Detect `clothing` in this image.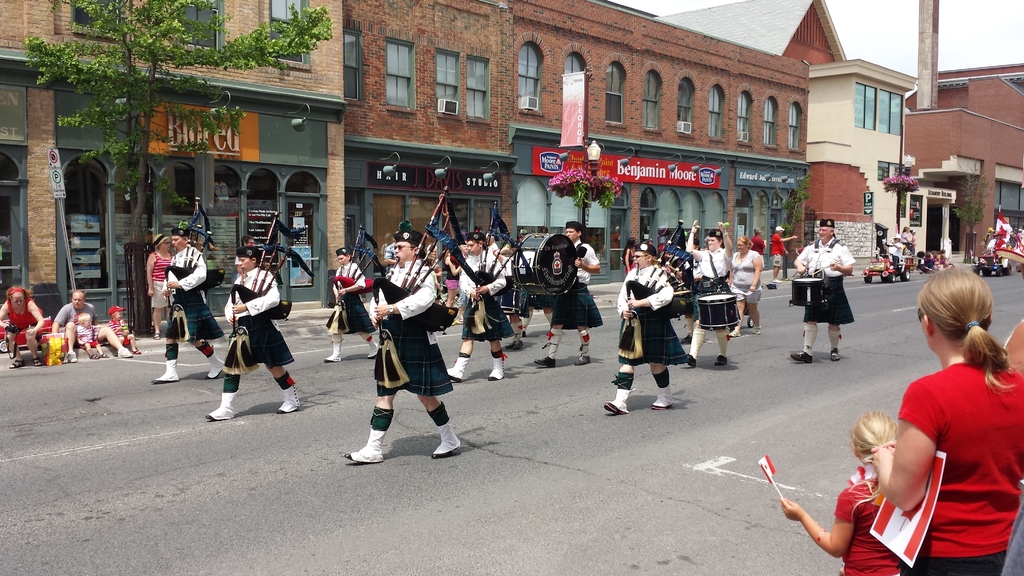
Detection: 225,265,293,366.
